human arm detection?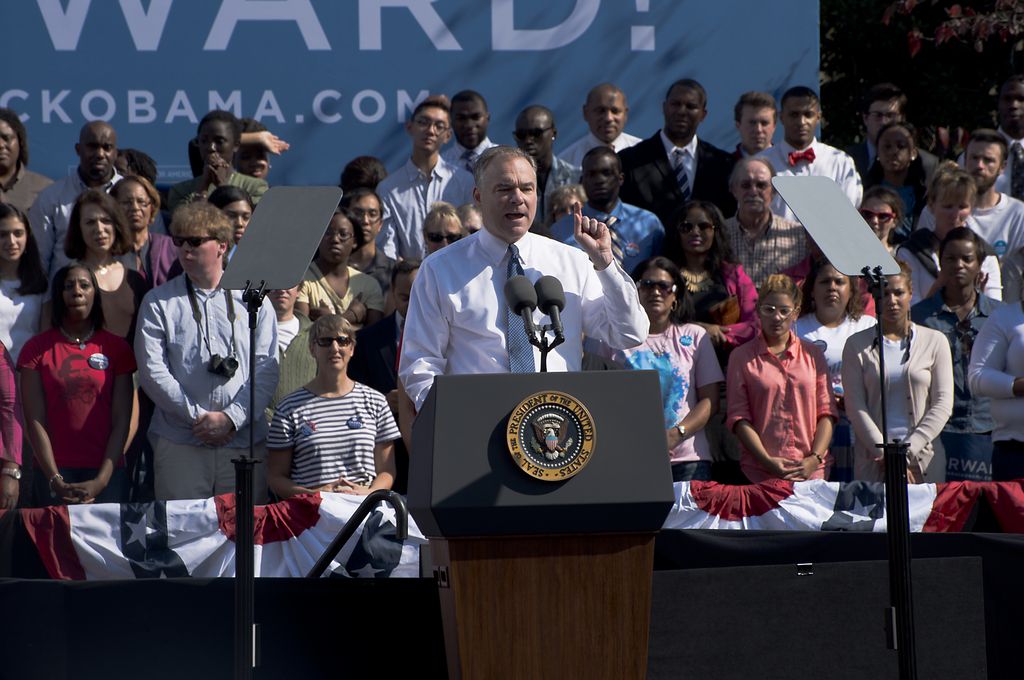
bbox=(296, 270, 312, 316)
